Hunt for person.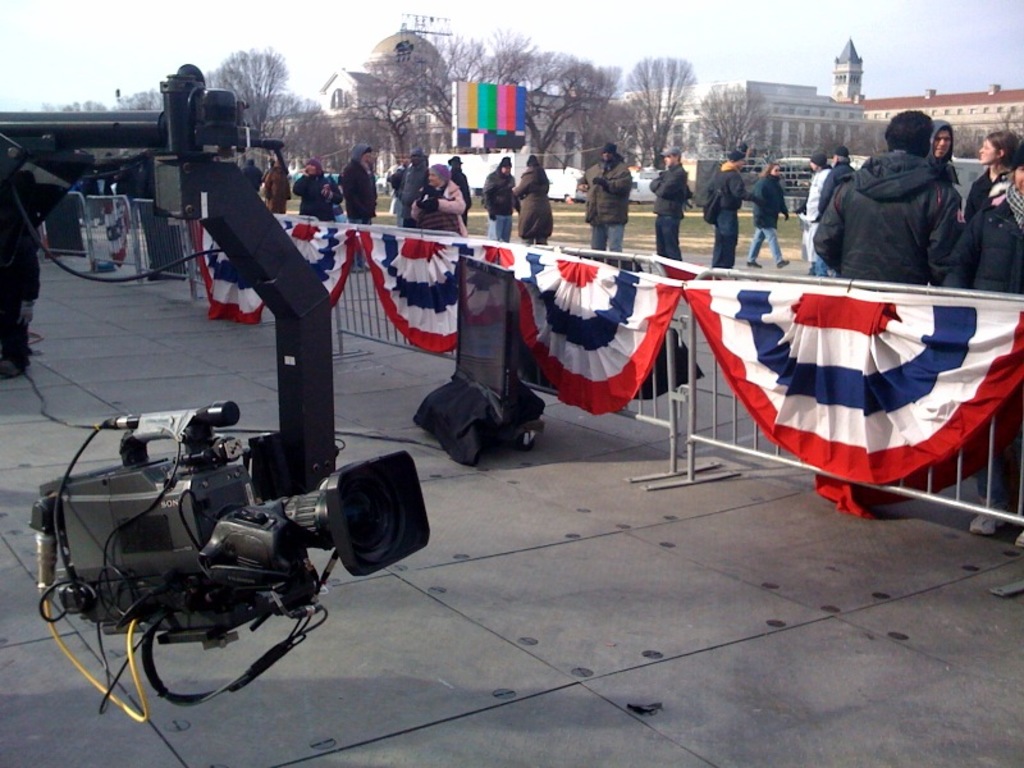
Hunted down at BBox(792, 152, 835, 284).
